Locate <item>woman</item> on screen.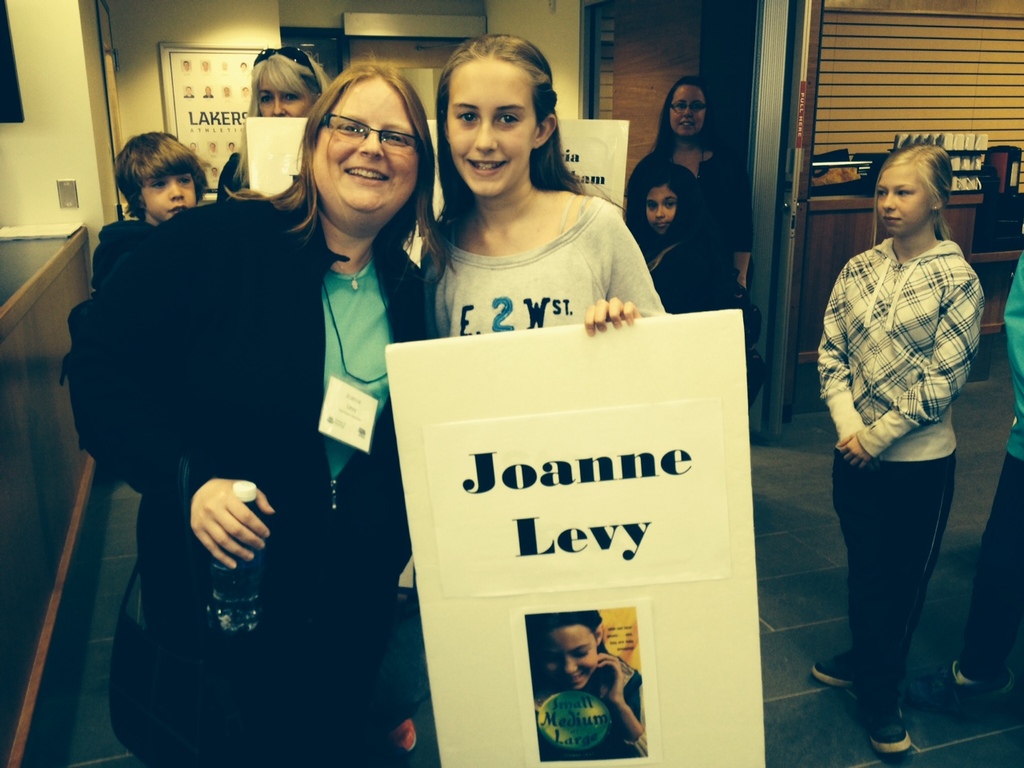
On screen at {"x1": 619, "y1": 74, "x2": 754, "y2": 263}.
